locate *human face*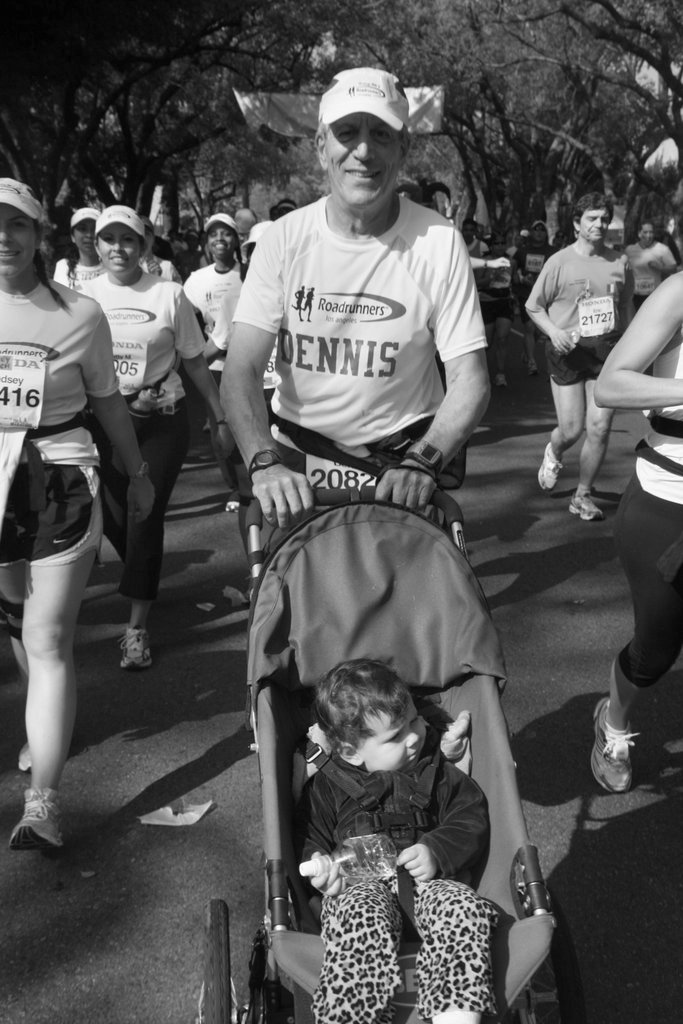
region(91, 225, 144, 275)
